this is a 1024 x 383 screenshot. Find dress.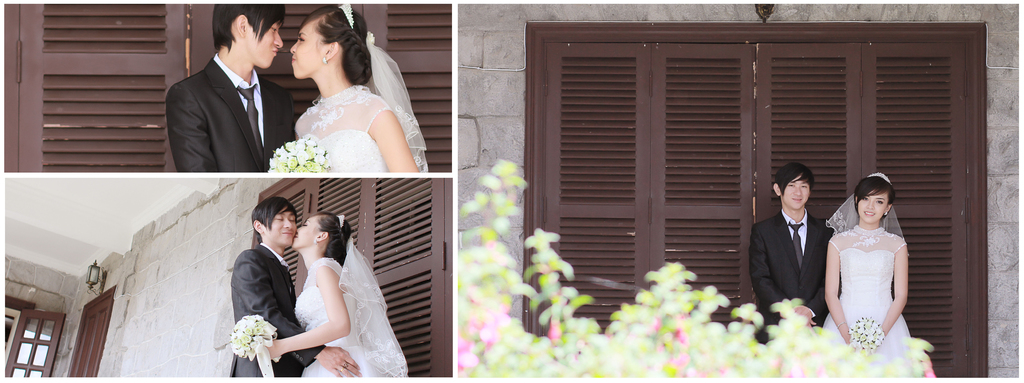
Bounding box: 295/86/394/174.
